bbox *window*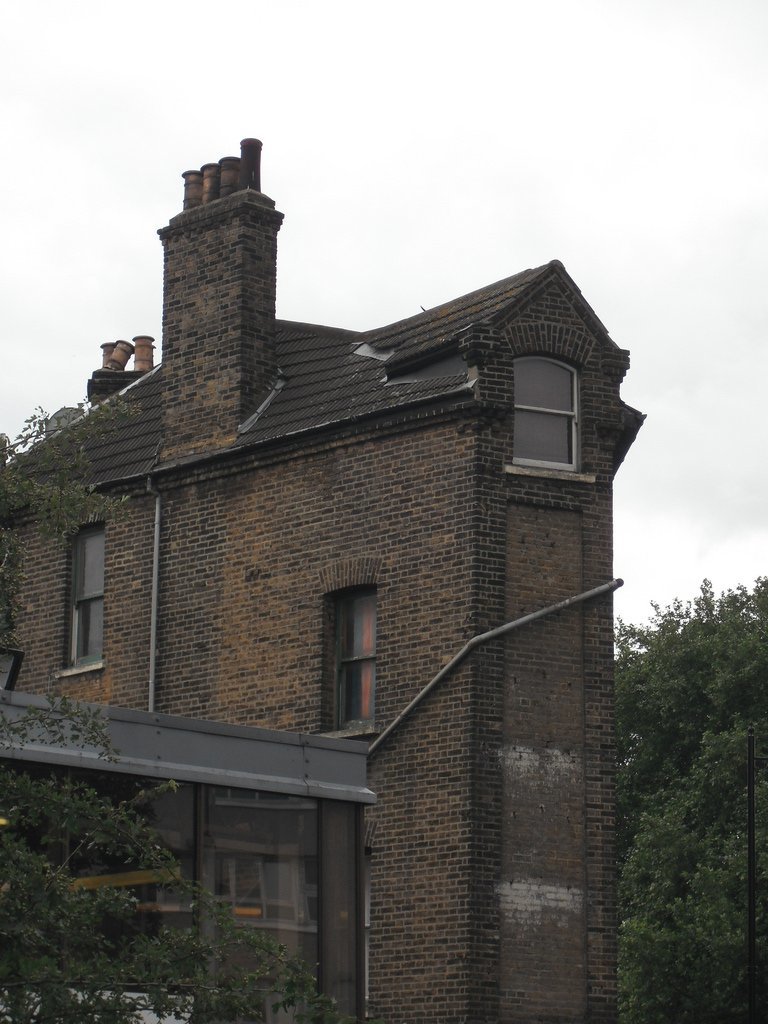
532:347:594:468
